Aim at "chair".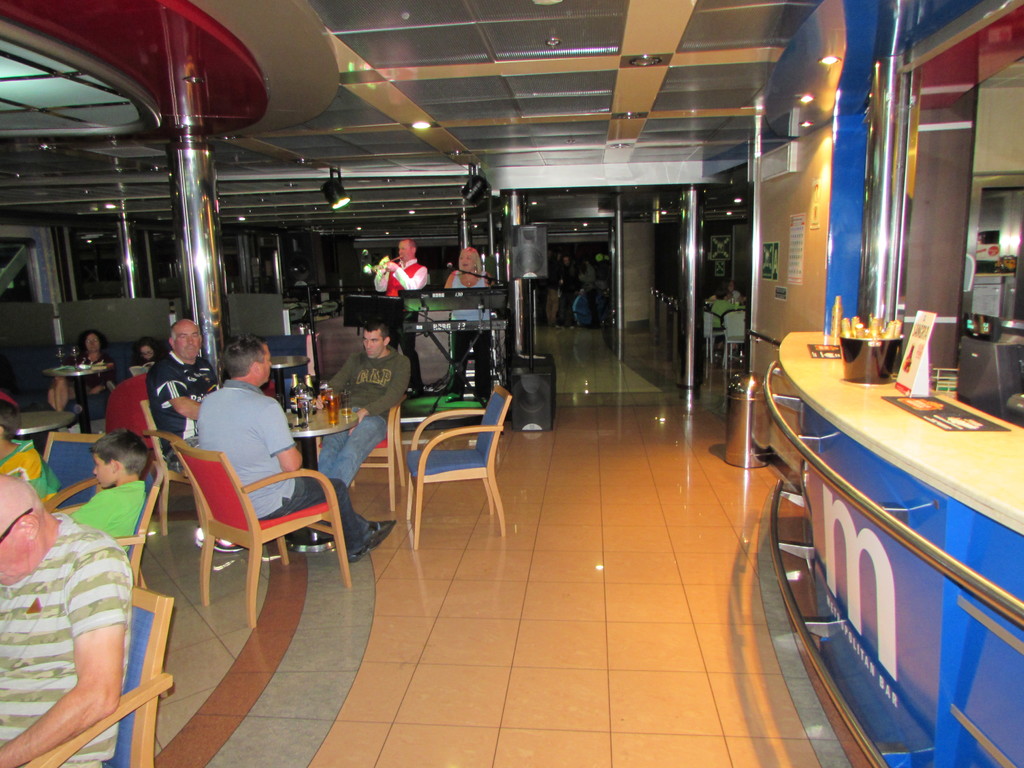
Aimed at detection(113, 465, 169, 593).
